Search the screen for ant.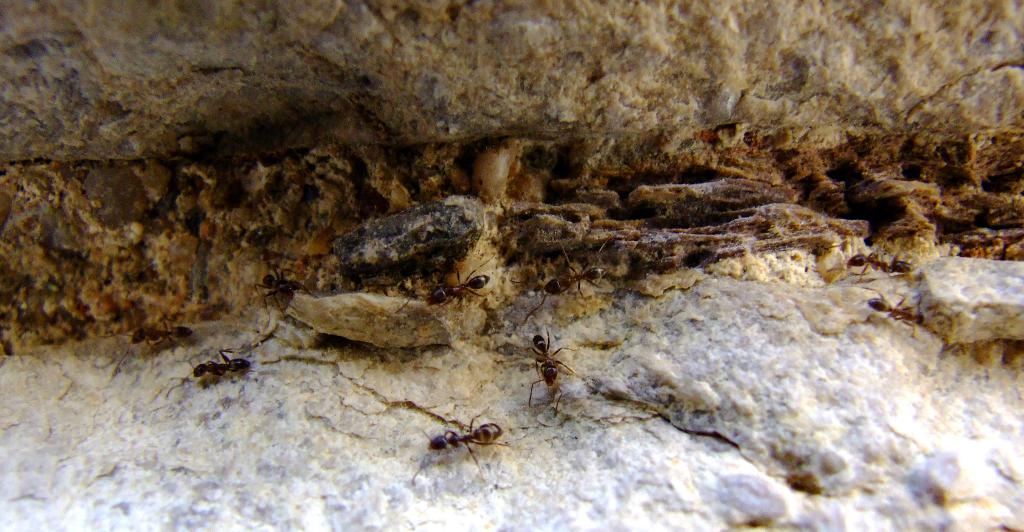
Found at left=860, top=280, right=930, bottom=335.
